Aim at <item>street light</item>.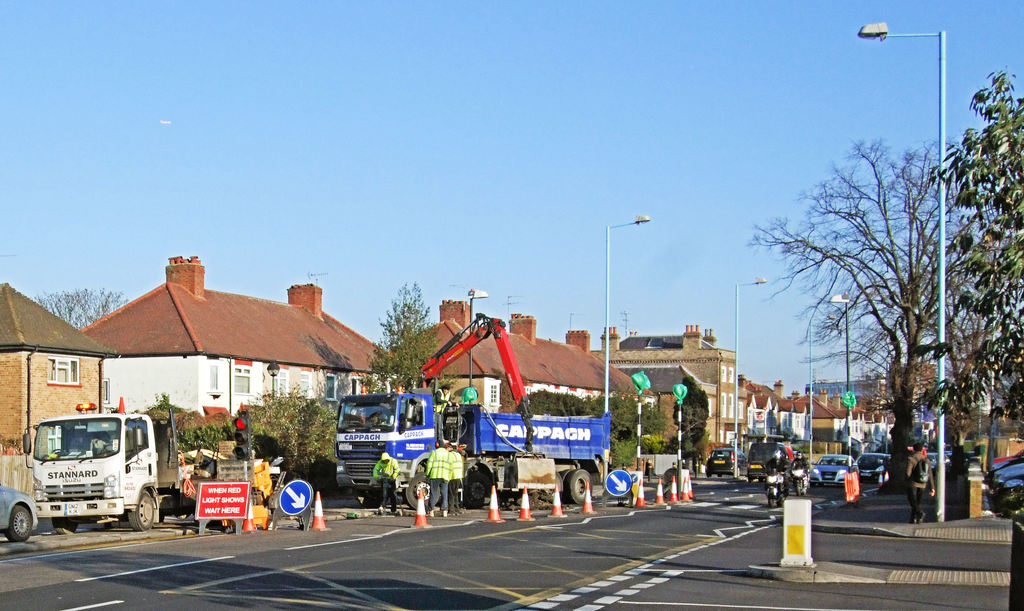
Aimed at x1=857, y1=19, x2=945, y2=523.
